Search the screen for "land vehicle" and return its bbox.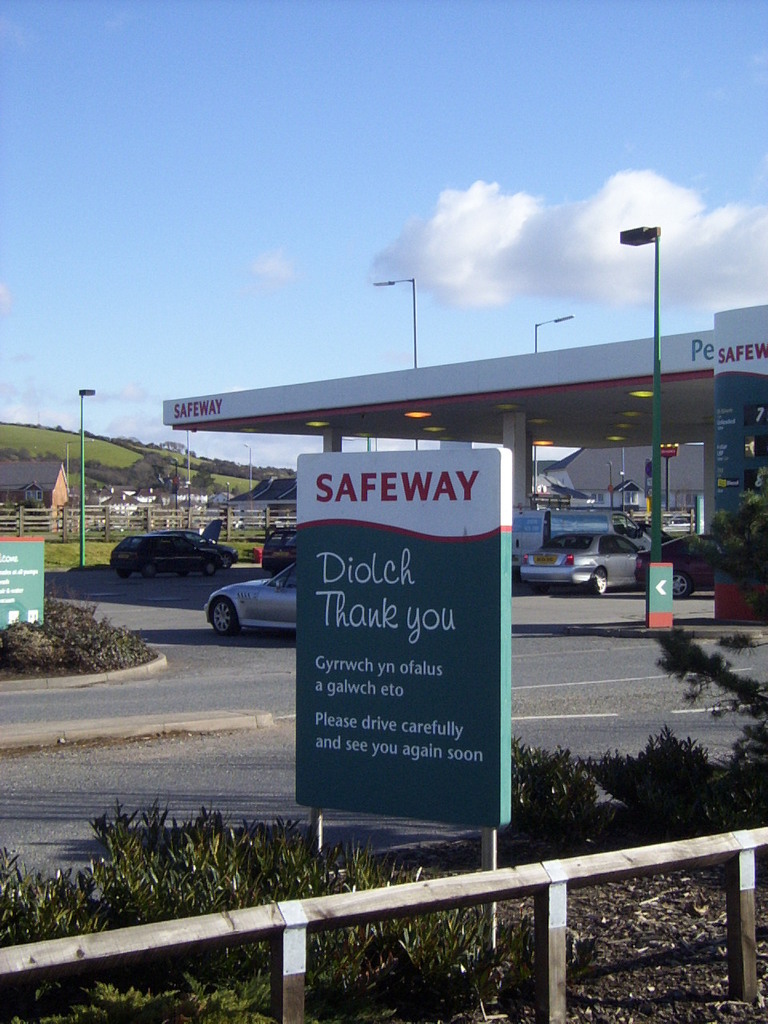
Found: rect(157, 530, 234, 567).
